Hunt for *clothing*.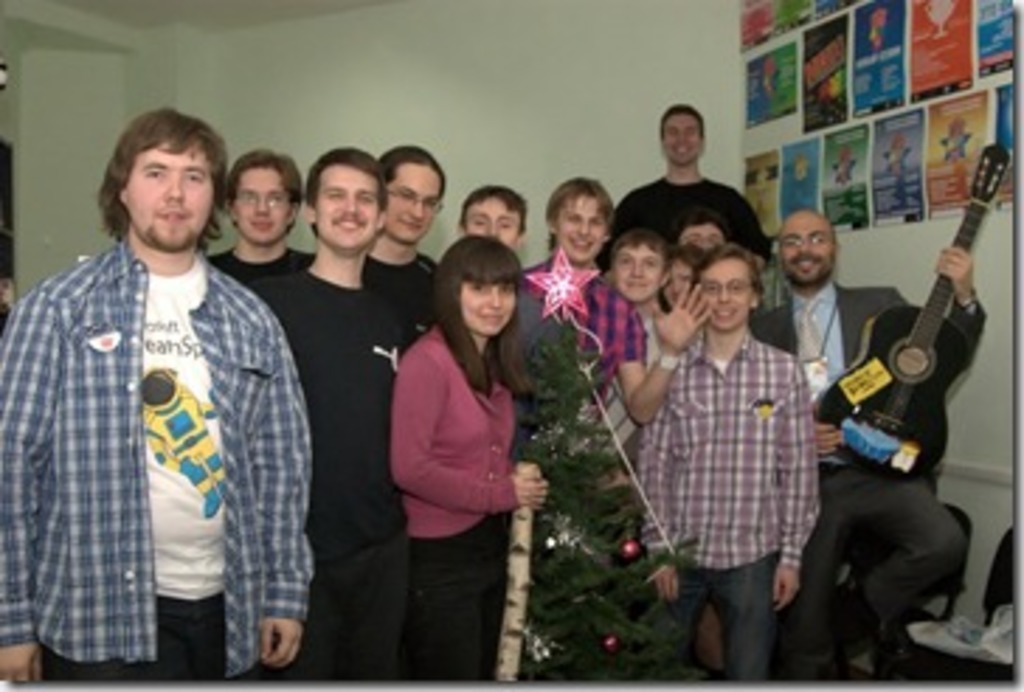
Hunted down at [x1=363, y1=248, x2=430, y2=329].
